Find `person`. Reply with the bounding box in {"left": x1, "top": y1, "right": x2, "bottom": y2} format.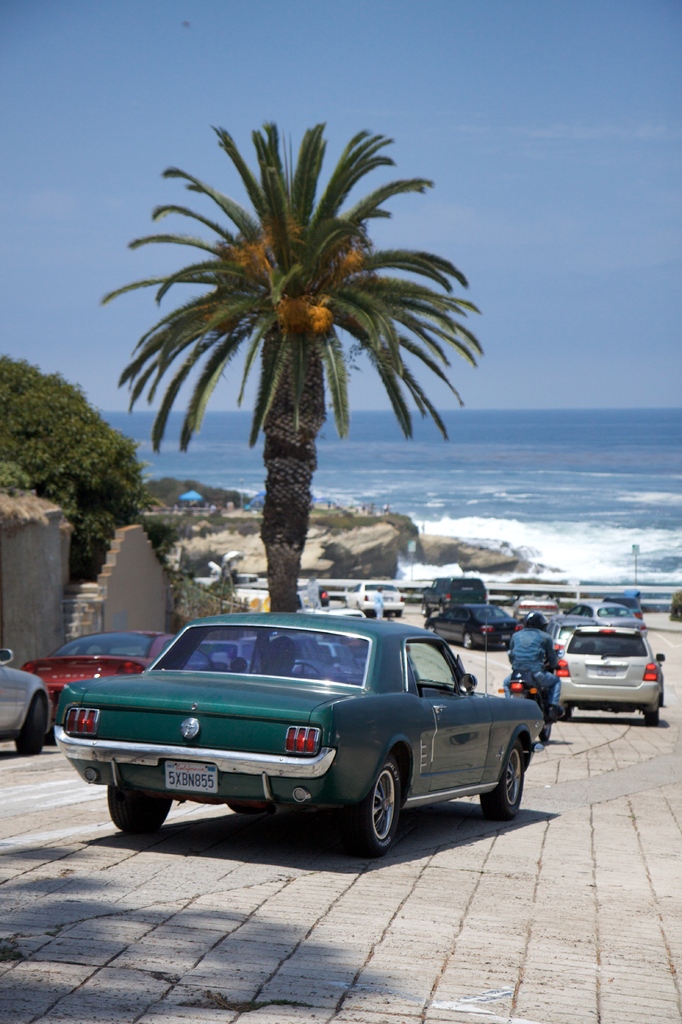
{"left": 542, "top": 618, "right": 565, "bottom": 723}.
